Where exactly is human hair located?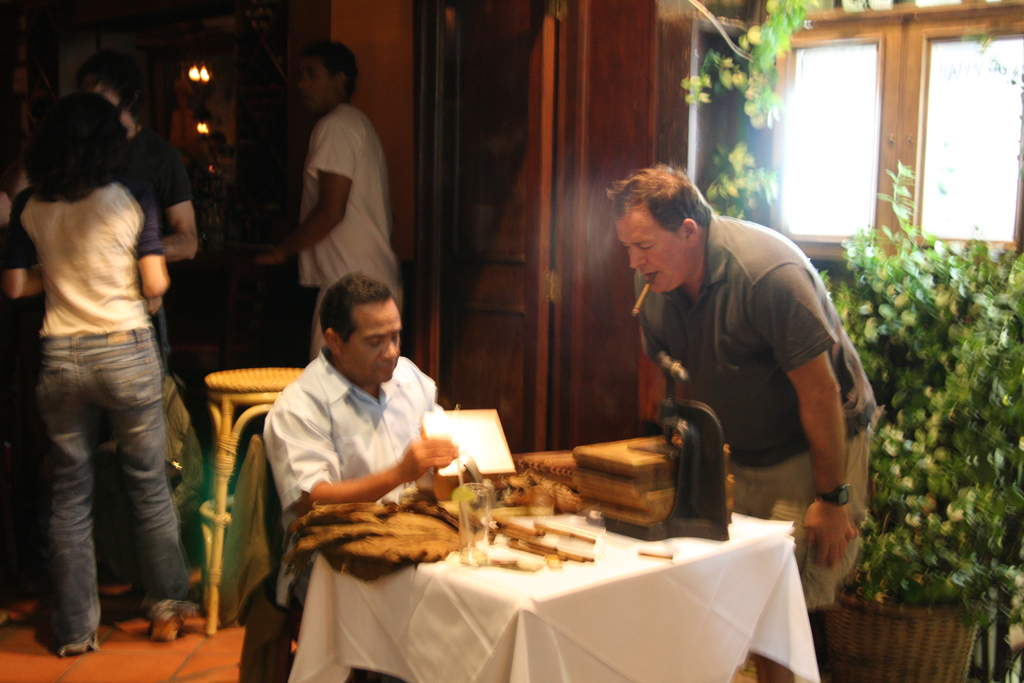
Its bounding box is 301, 42, 360, 104.
